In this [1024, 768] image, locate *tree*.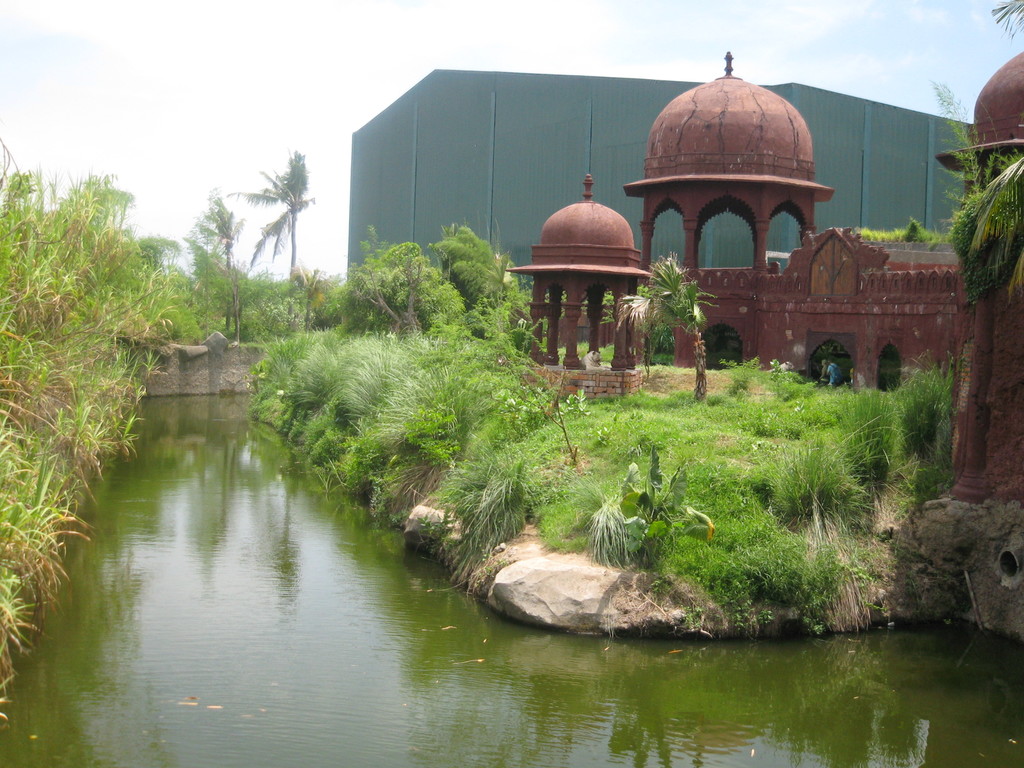
Bounding box: BBox(233, 138, 326, 339).
